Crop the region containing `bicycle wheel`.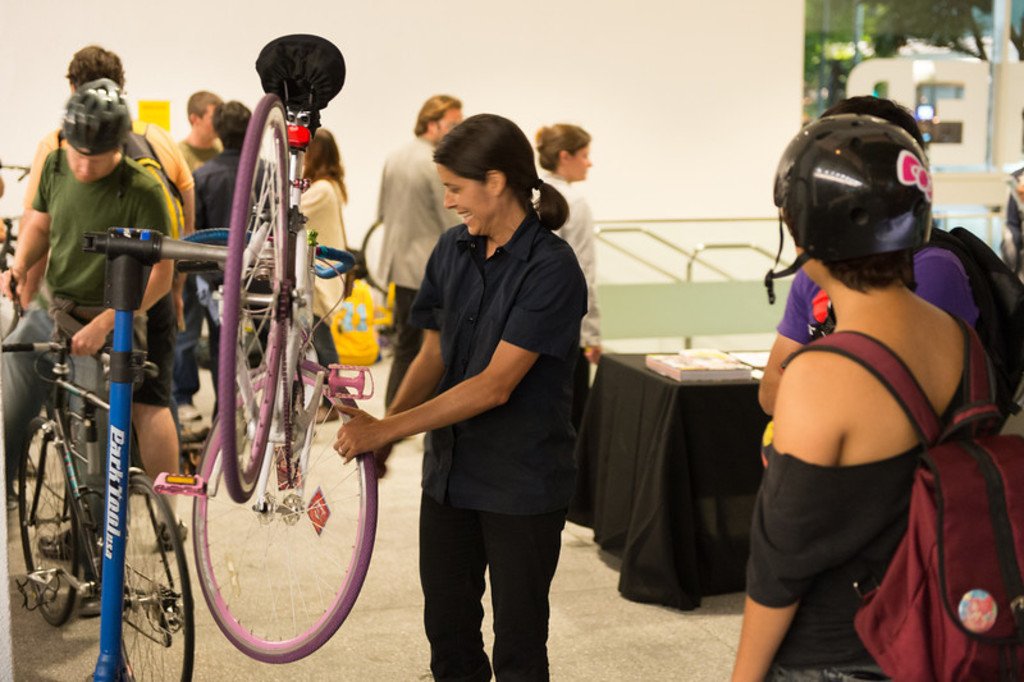
Crop region: 216 91 289 503.
